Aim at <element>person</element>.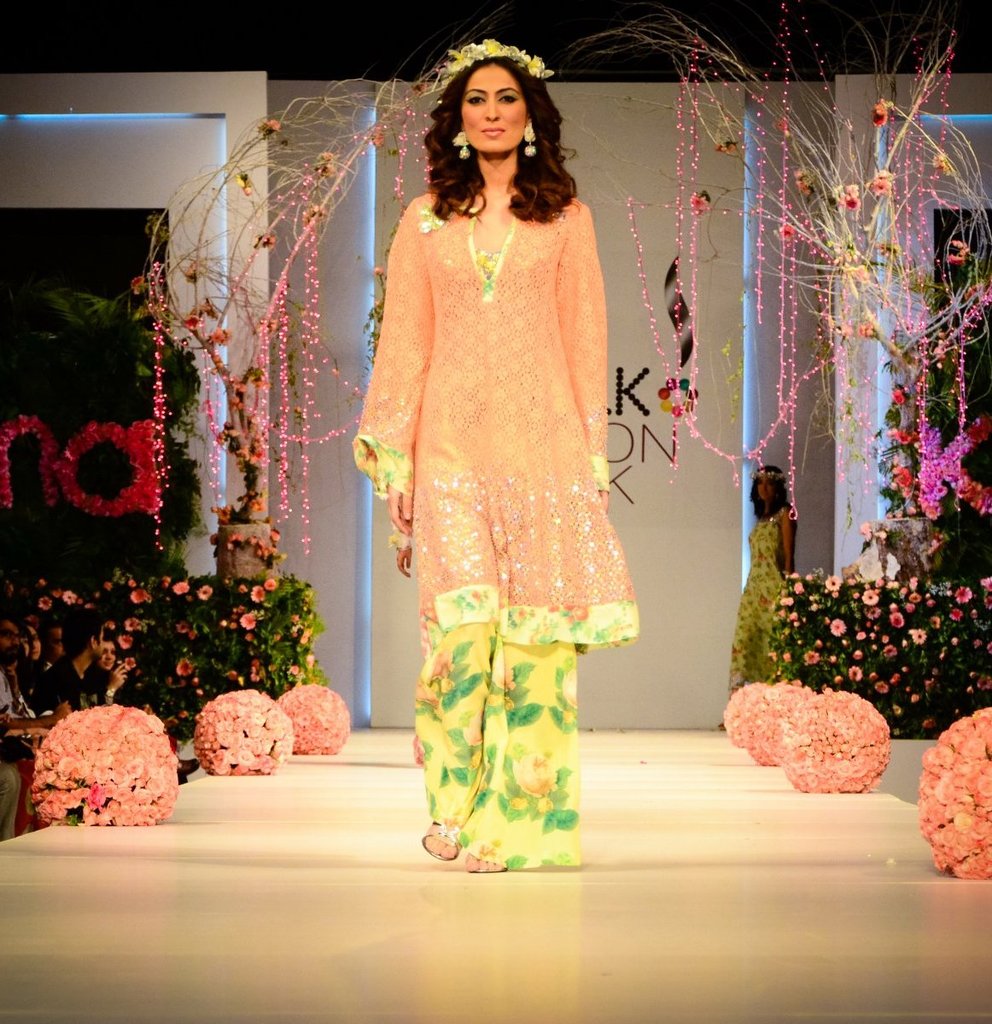
Aimed at crop(721, 465, 796, 724).
